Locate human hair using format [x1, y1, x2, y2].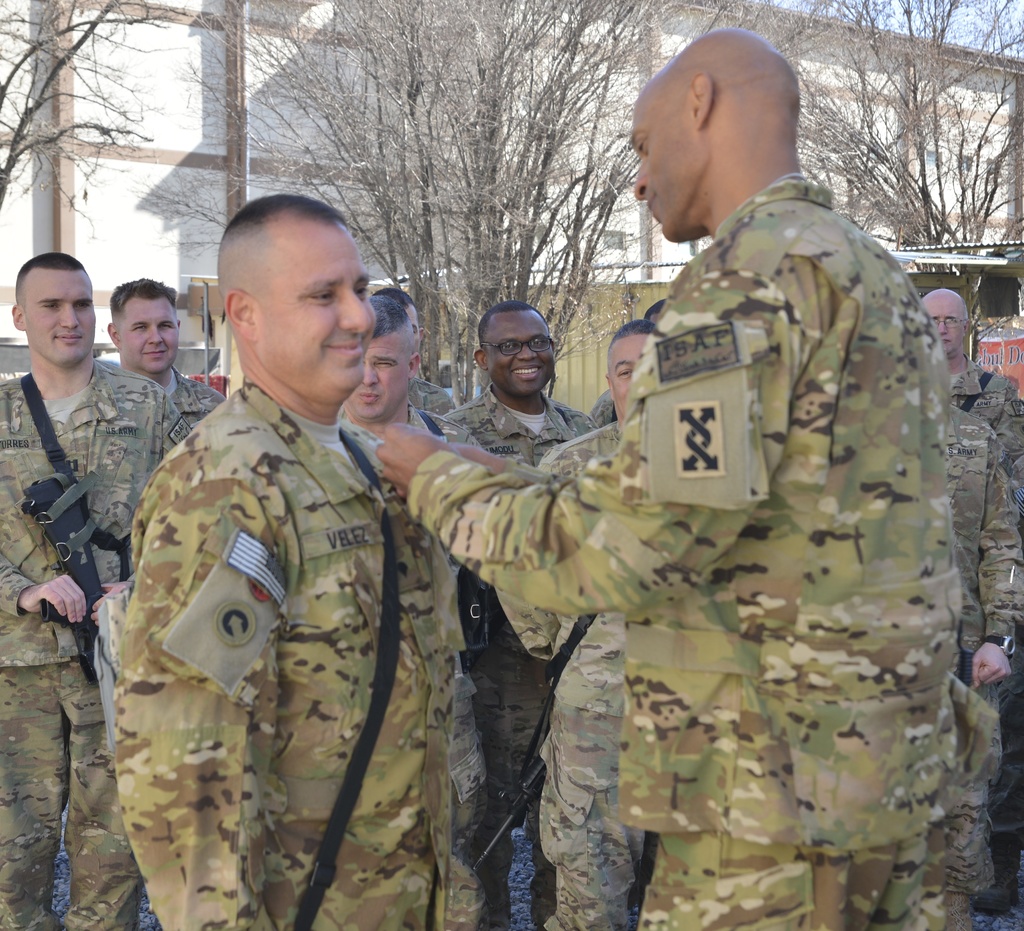
[107, 277, 180, 315].
